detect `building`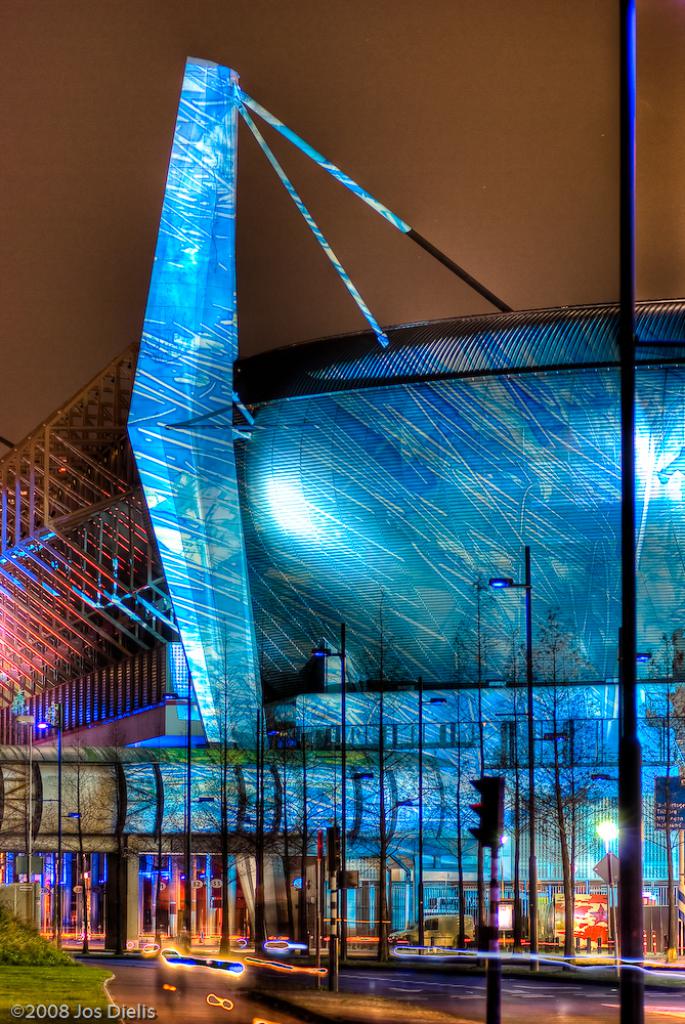
<box>0,0,684,1023</box>
